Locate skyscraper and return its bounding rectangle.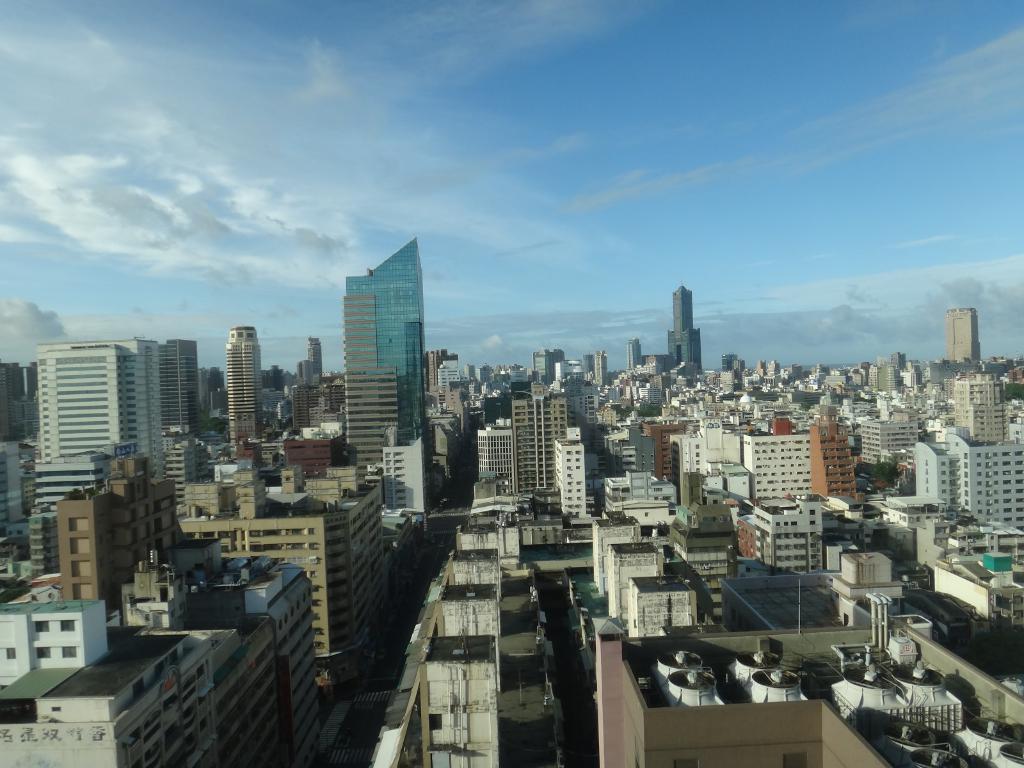
detection(1005, 397, 1023, 446).
